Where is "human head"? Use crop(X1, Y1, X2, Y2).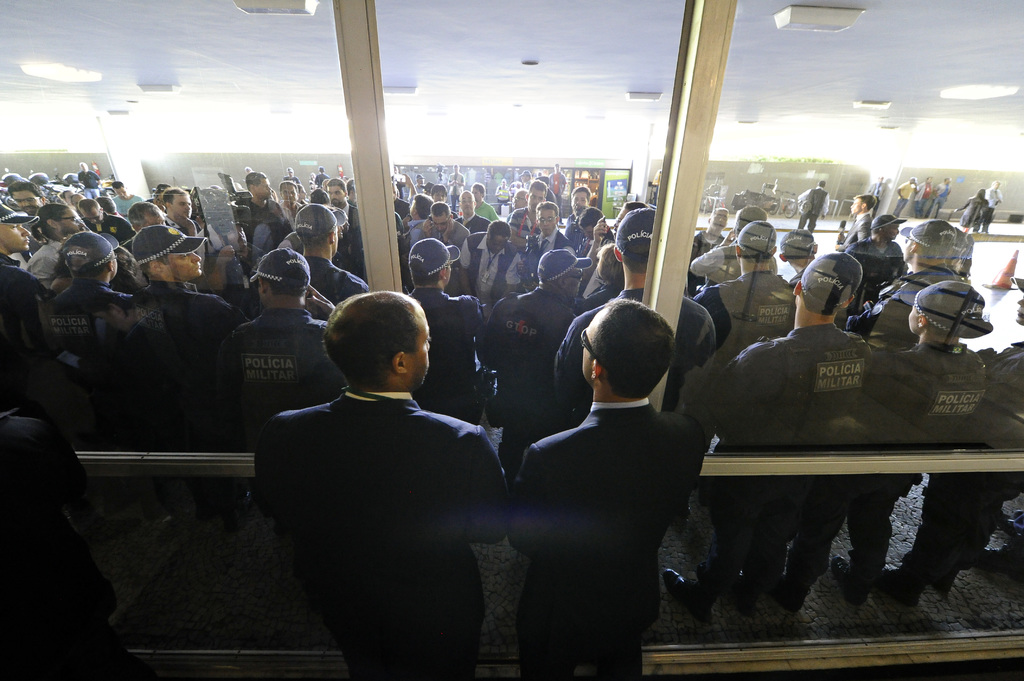
crop(257, 248, 310, 300).
